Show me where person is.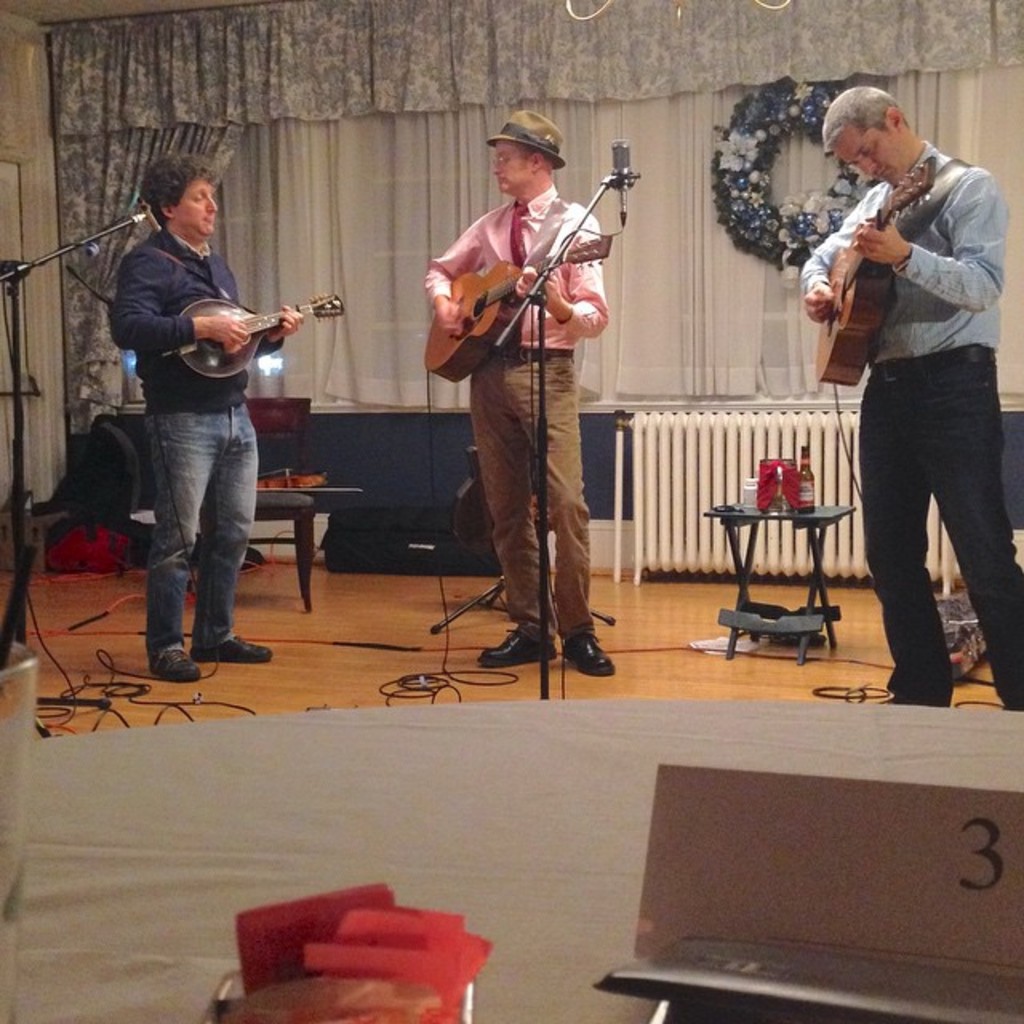
person is at [x1=424, y1=109, x2=608, y2=677].
